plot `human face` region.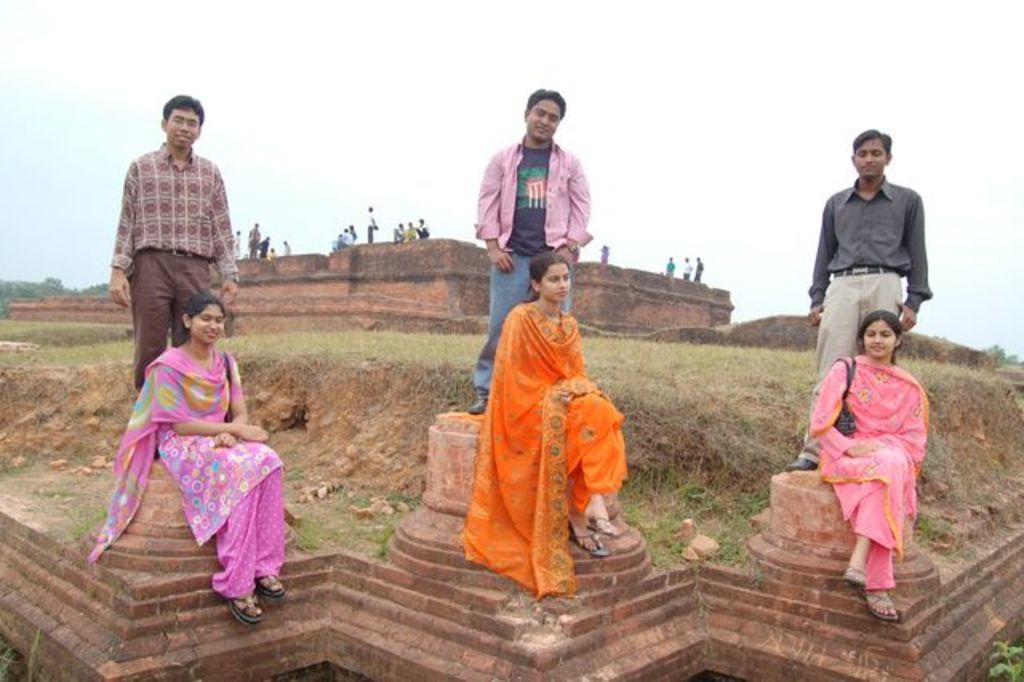
Plotted at 166:110:200:152.
